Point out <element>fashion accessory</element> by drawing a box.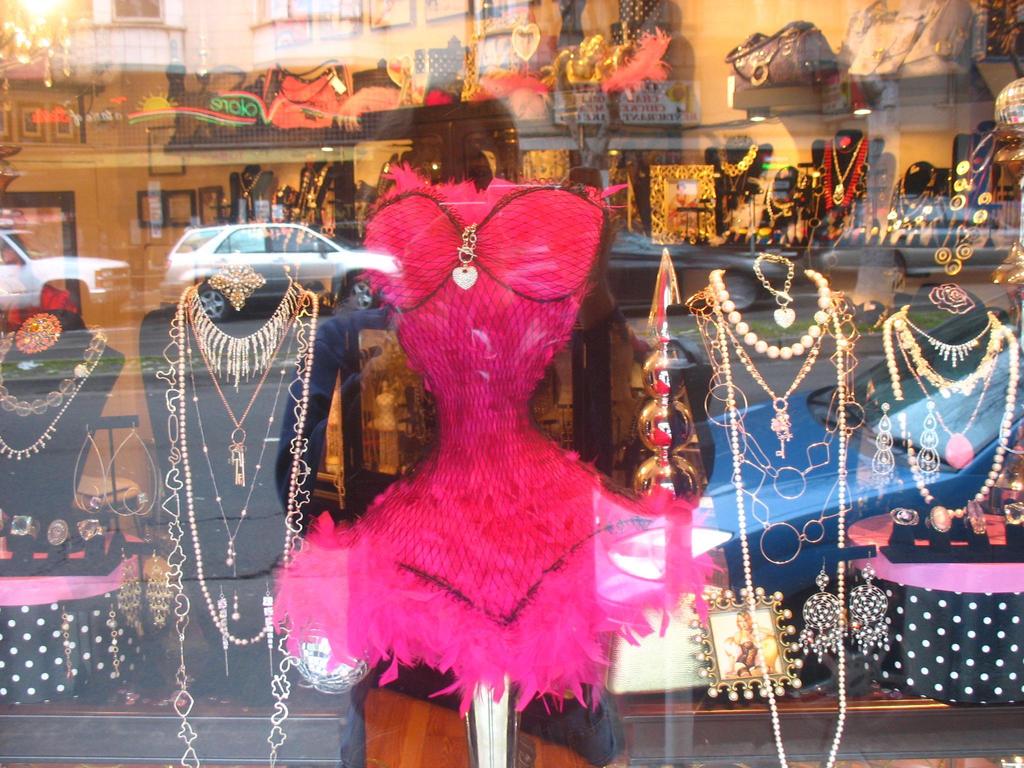
0:327:108:458.
